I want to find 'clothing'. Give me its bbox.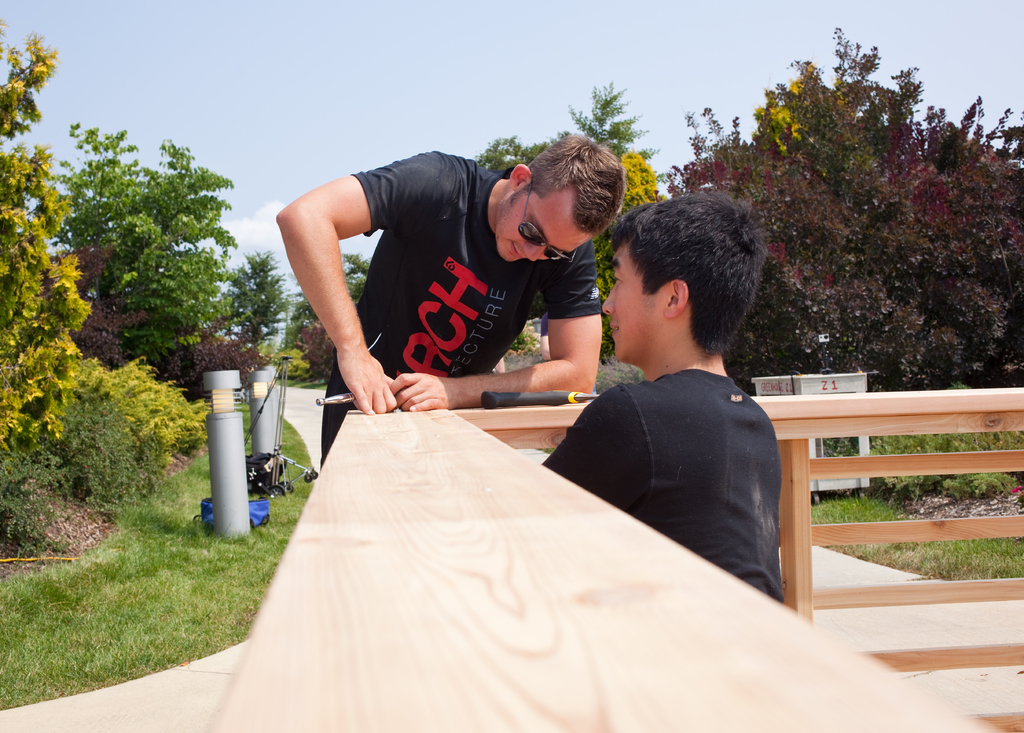
x1=547, y1=314, x2=806, y2=588.
